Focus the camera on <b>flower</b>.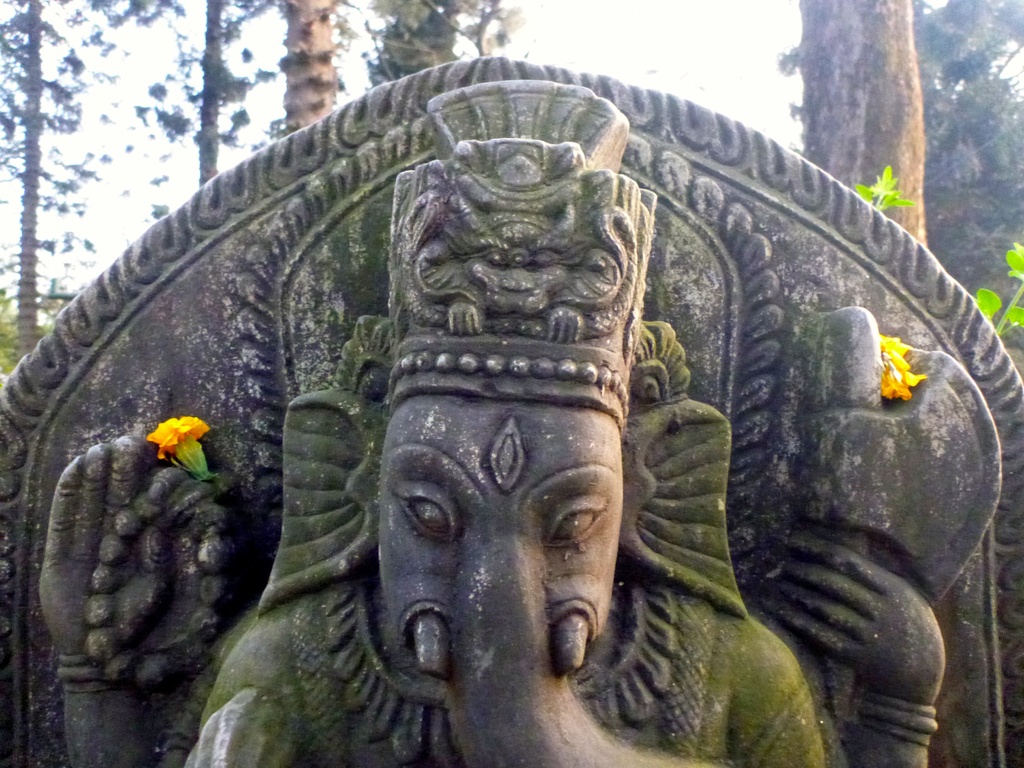
Focus region: <bbox>141, 405, 224, 486</bbox>.
